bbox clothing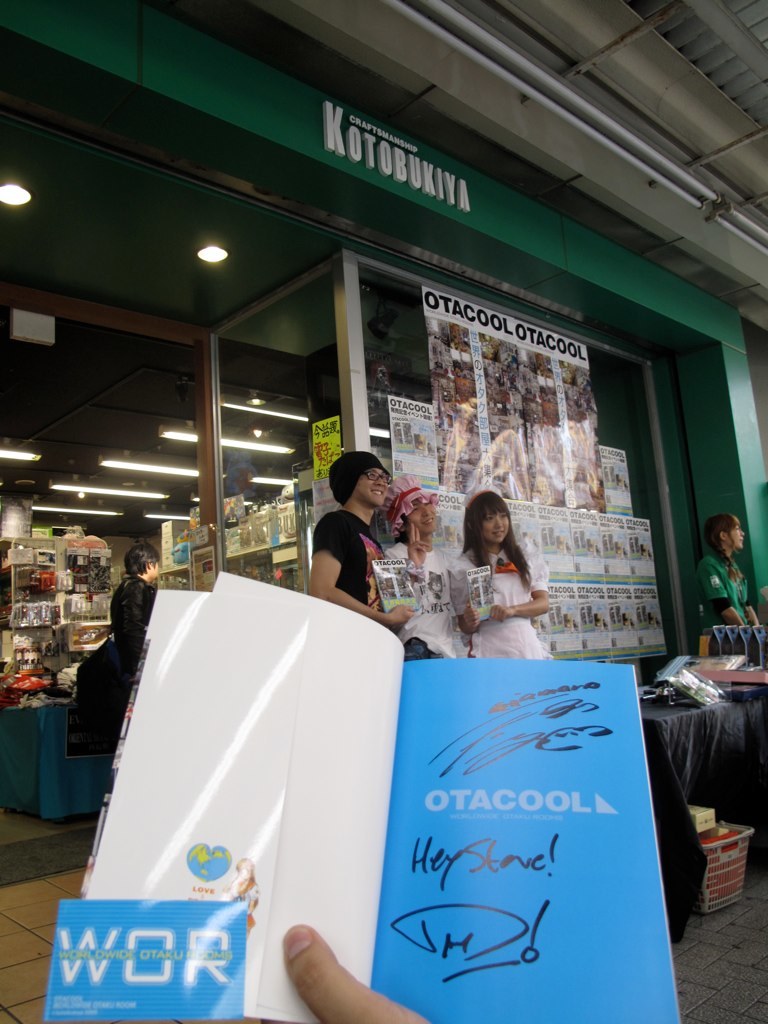
323/442/393/508
